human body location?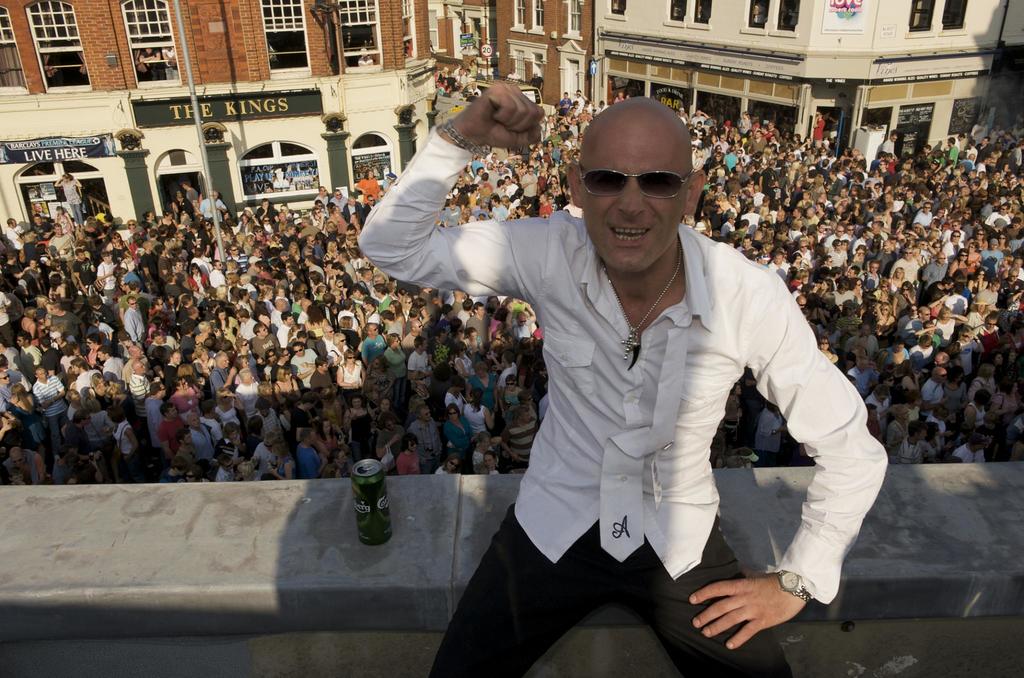
{"left": 548, "top": 176, "right": 557, "bottom": 191}
